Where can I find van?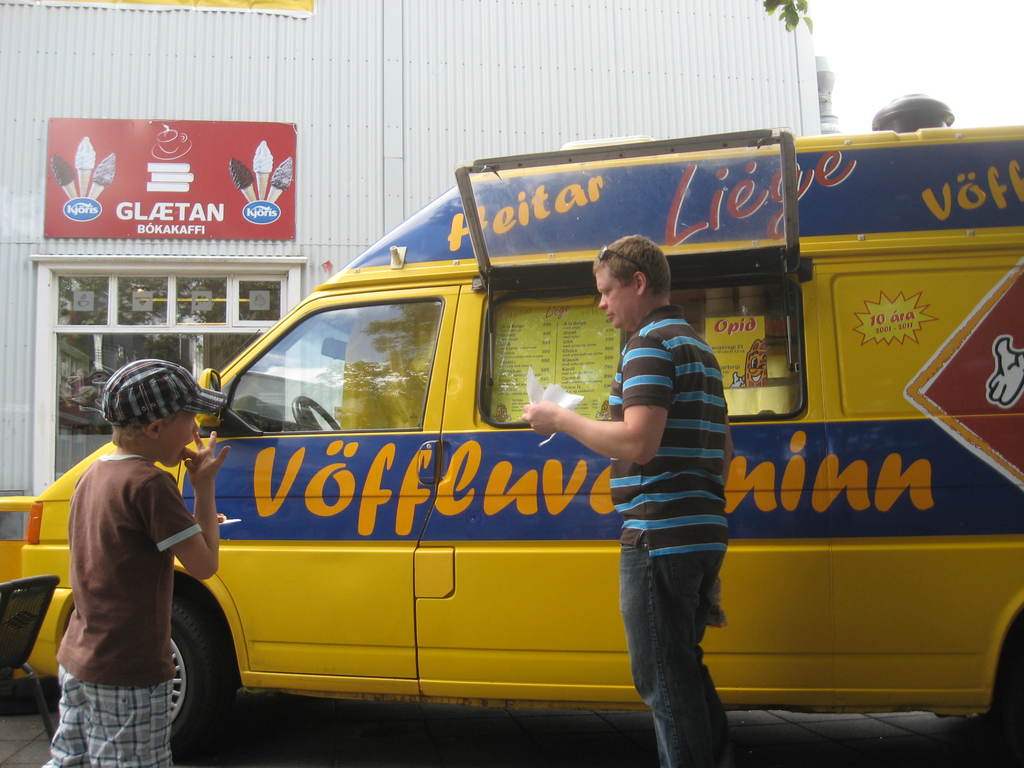
You can find it at (left=22, top=127, right=1023, bottom=767).
